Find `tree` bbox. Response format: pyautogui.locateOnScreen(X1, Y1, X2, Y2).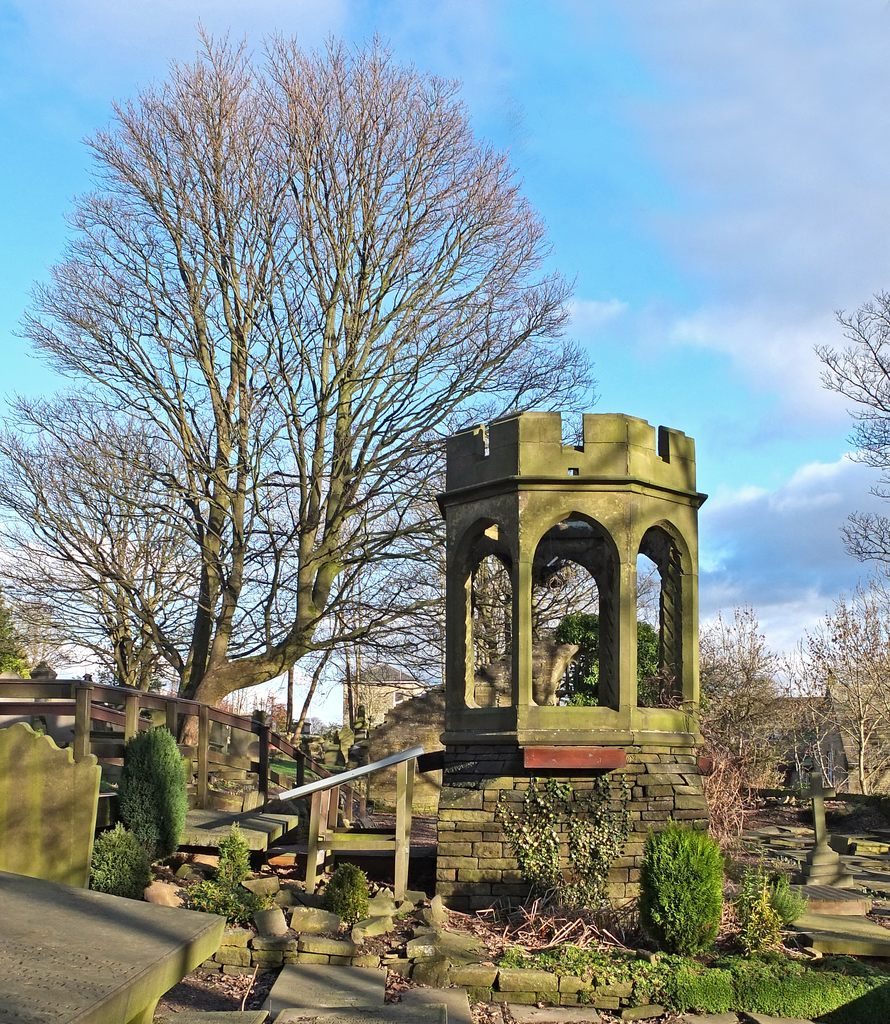
pyautogui.locateOnScreen(558, 611, 665, 707).
